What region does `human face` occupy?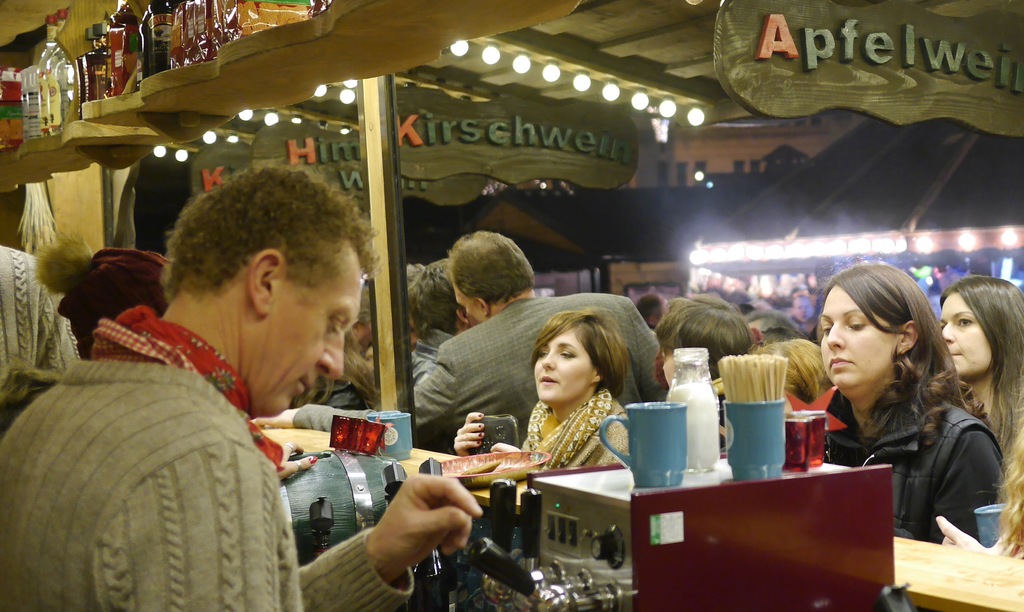
(x1=532, y1=328, x2=595, y2=402).
